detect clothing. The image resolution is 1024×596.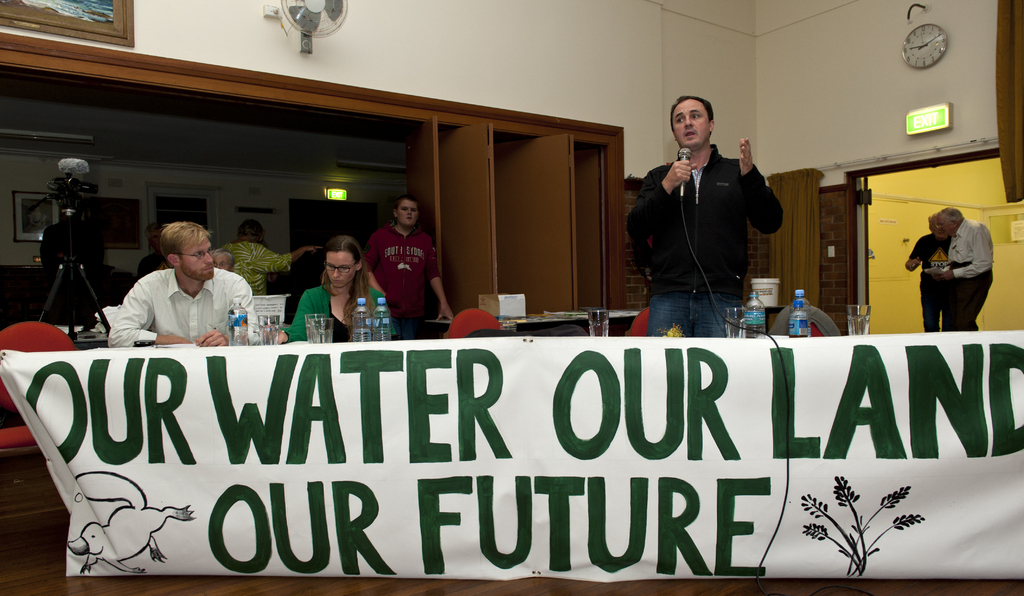
crop(947, 219, 995, 335).
